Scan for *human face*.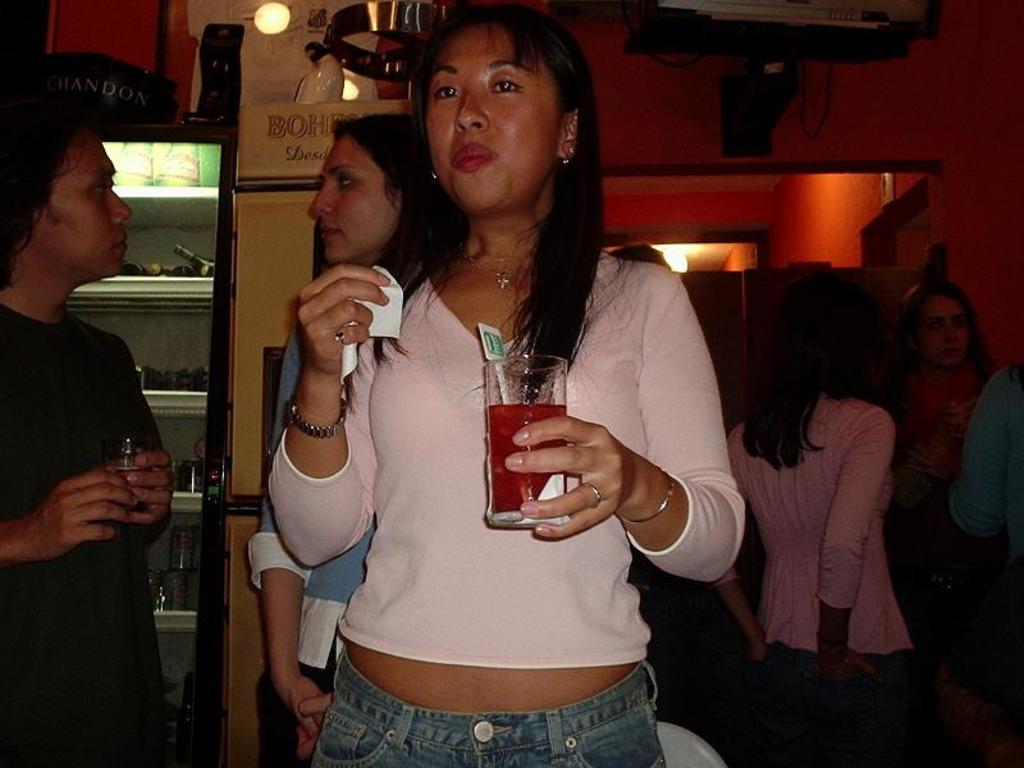
Scan result: <bbox>28, 122, 131, 280</bbox>.
